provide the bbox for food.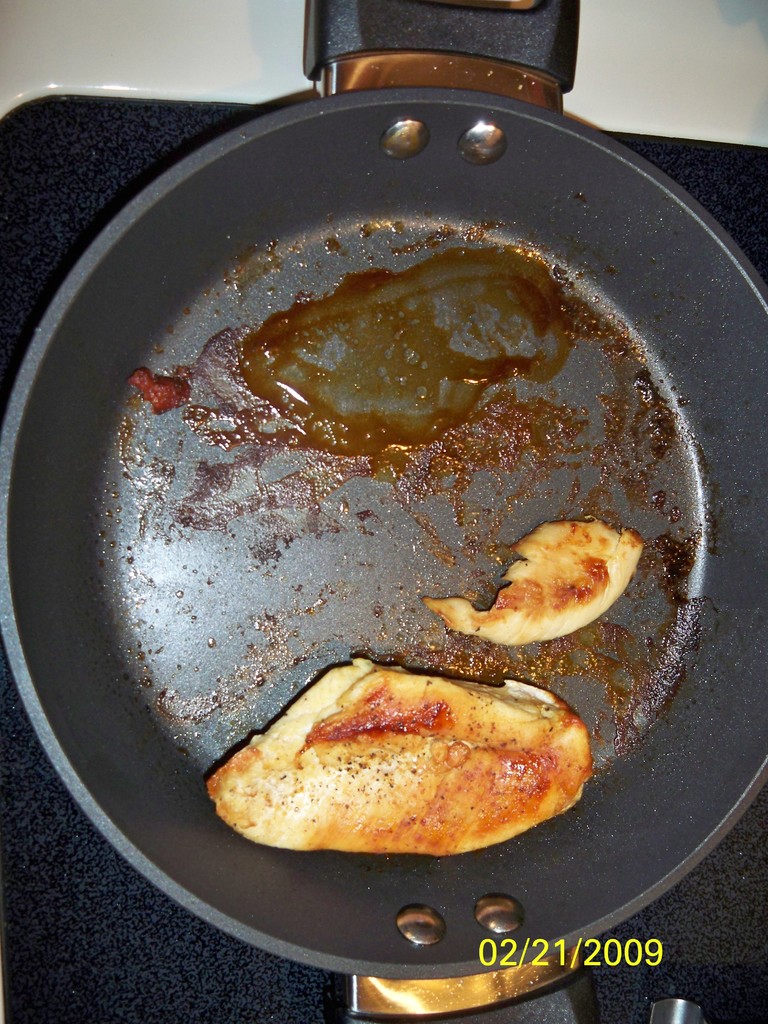
bbox(207, 652, 588, 878).
